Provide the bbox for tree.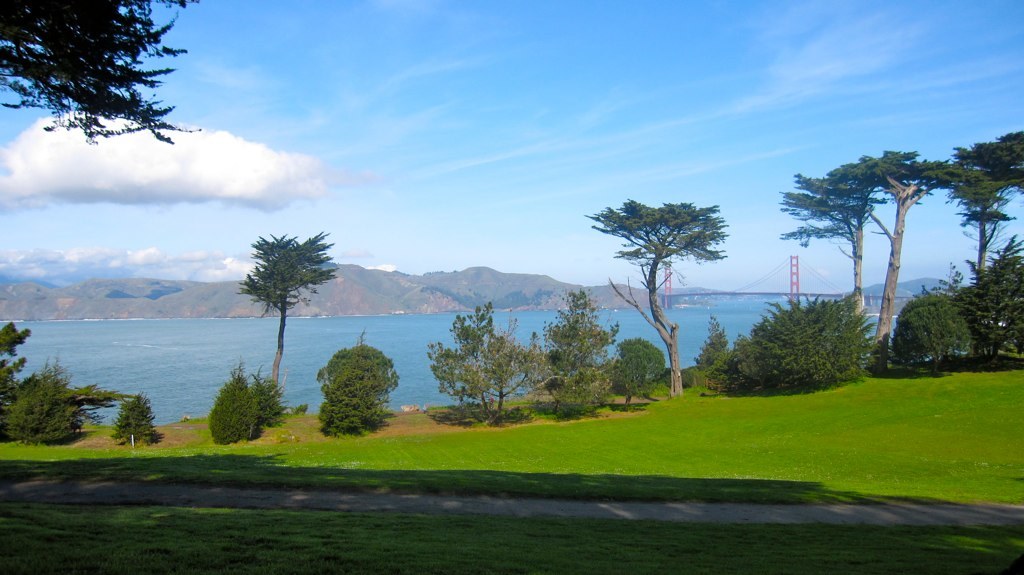
{"x1": 110, "y1": 392, "x2": 164, "y2": 448}.
